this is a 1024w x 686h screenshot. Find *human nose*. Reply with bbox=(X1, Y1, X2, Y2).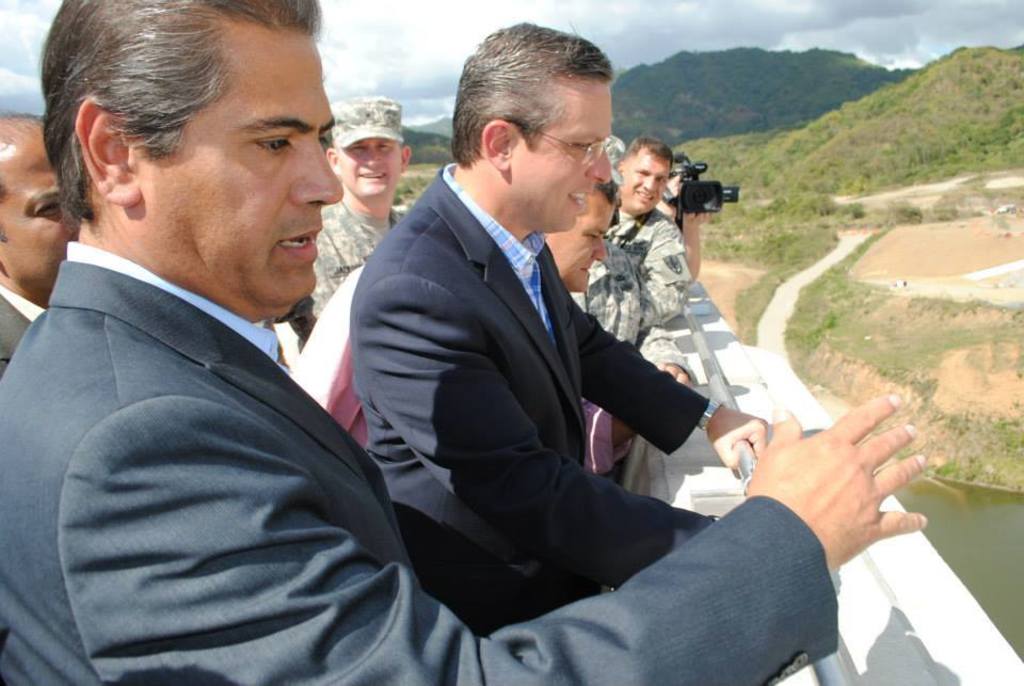
bbox=(290, 137, 350, 212).
